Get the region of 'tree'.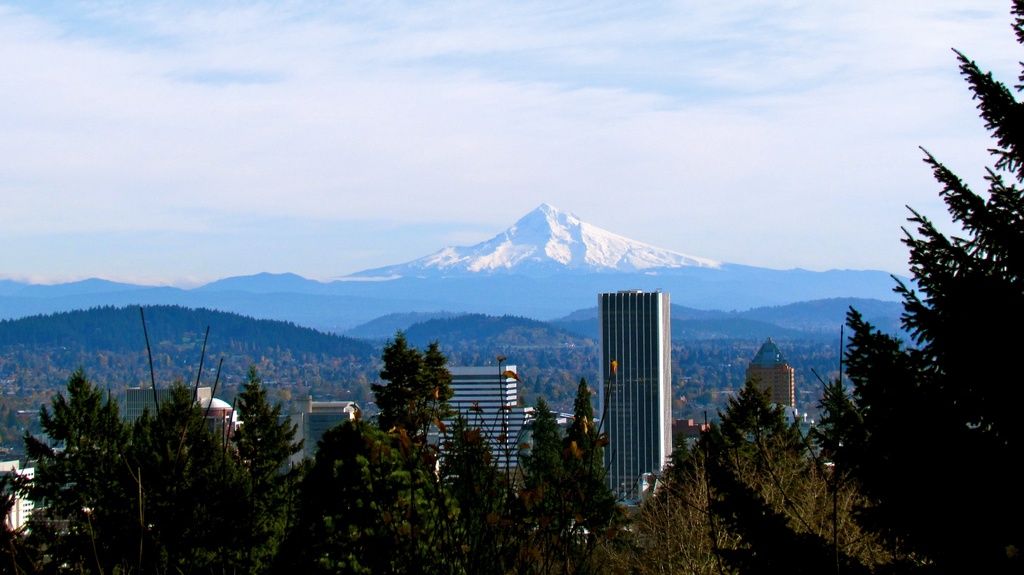
[left=643, top=0, right=1023, bottom=569].
